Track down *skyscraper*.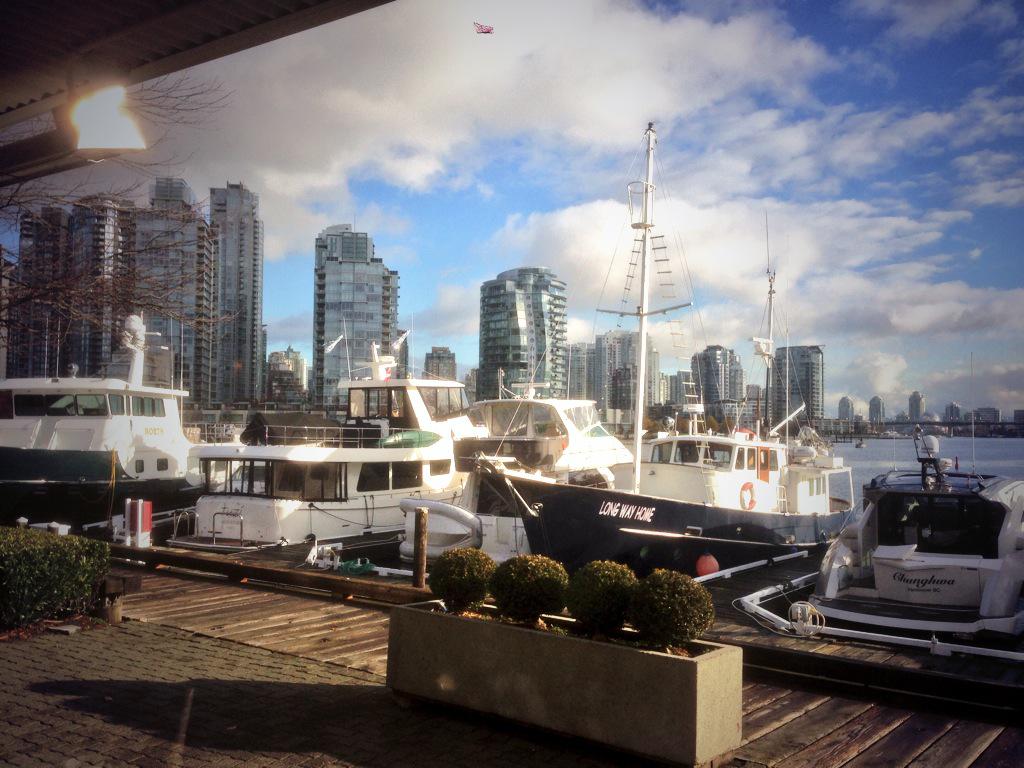
Tracked to [598, 329, 662, 403].
